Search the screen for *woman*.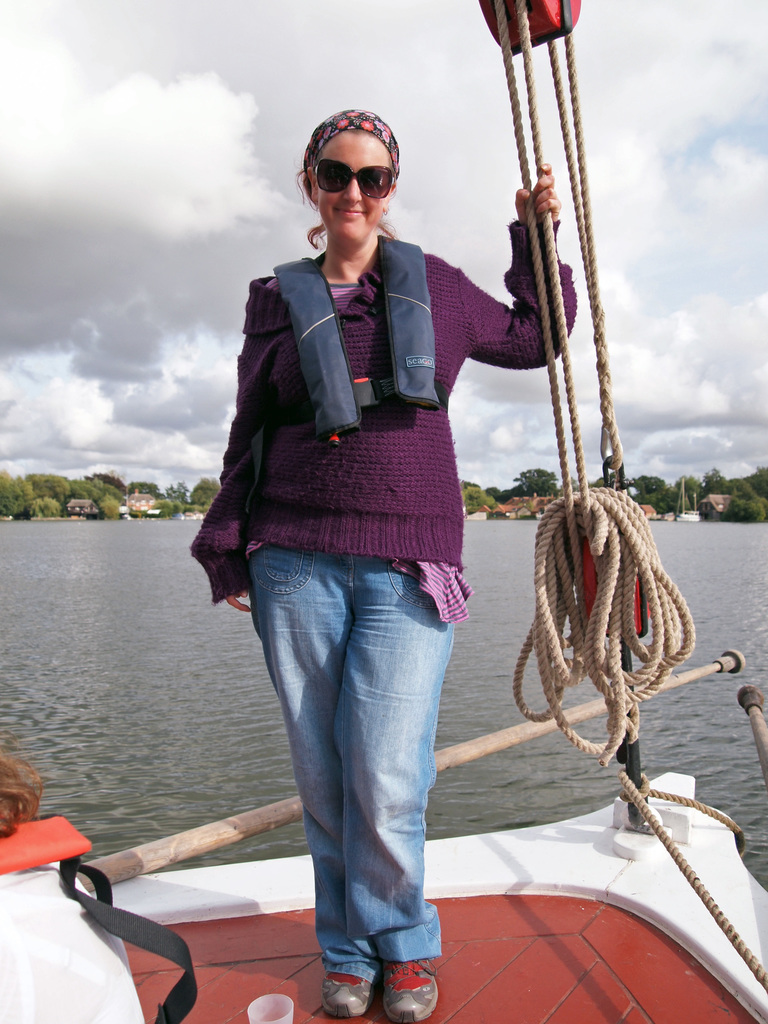
Found at (183, 107, 580, 992).
